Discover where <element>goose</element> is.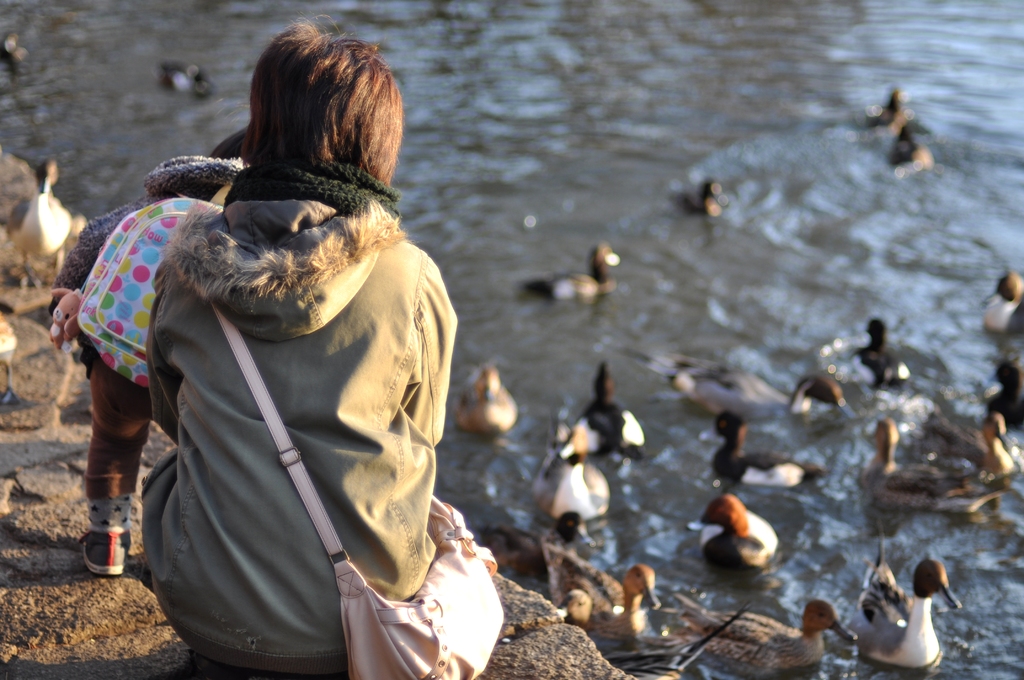
Discovered at 985:261:1023:334.
